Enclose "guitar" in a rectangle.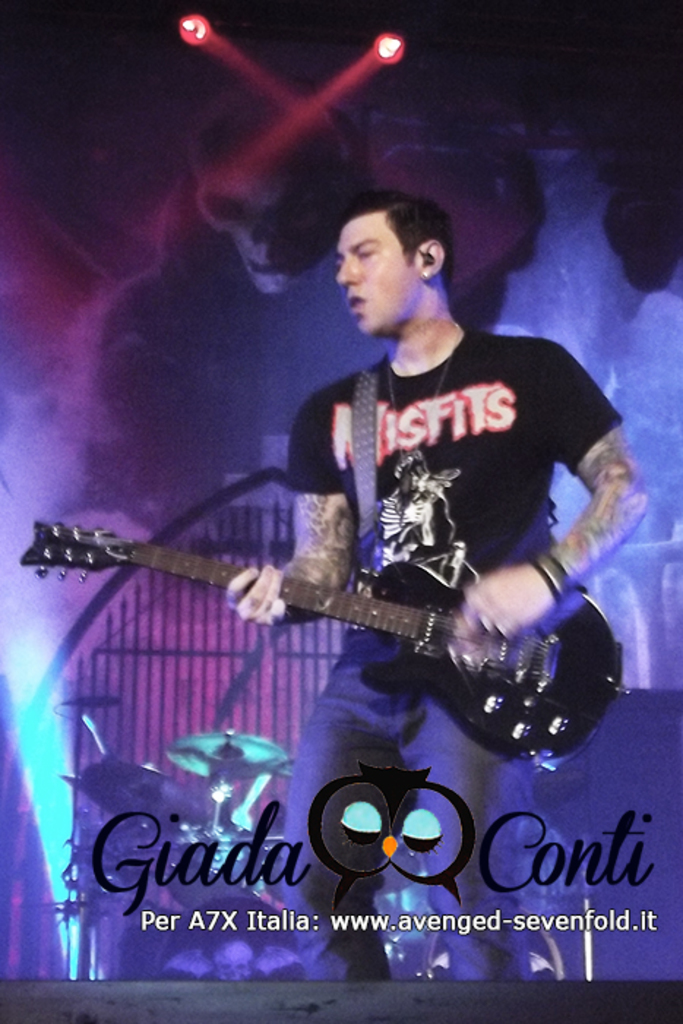
rect(22, 519, 627, 768).
